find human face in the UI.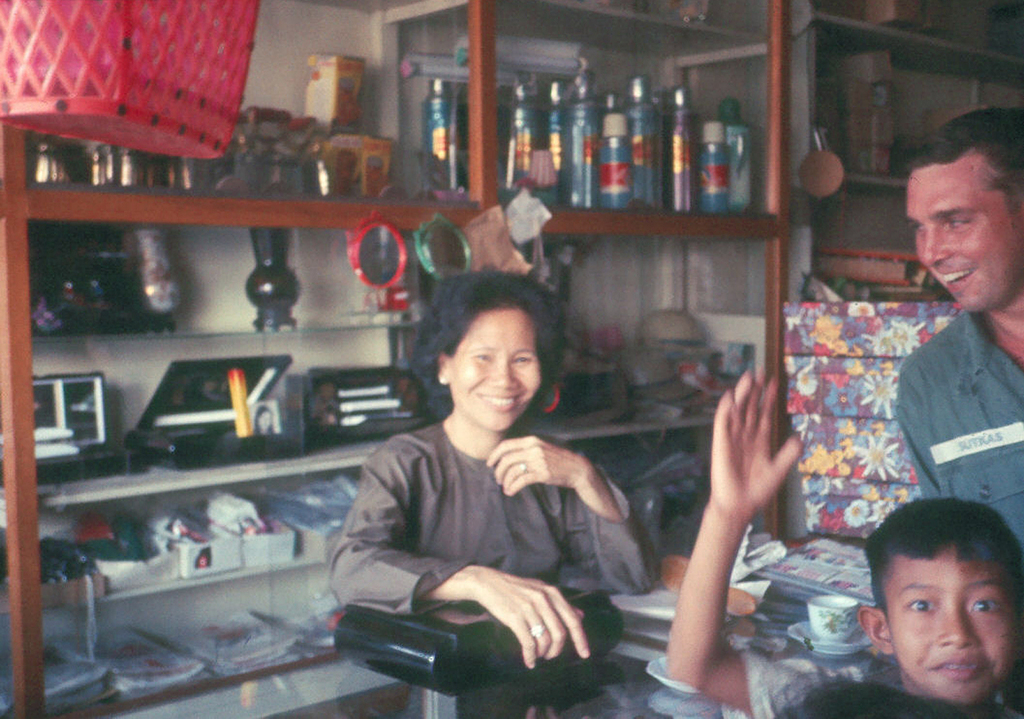
UI element at select_region(906, 150, 1023, 312).
